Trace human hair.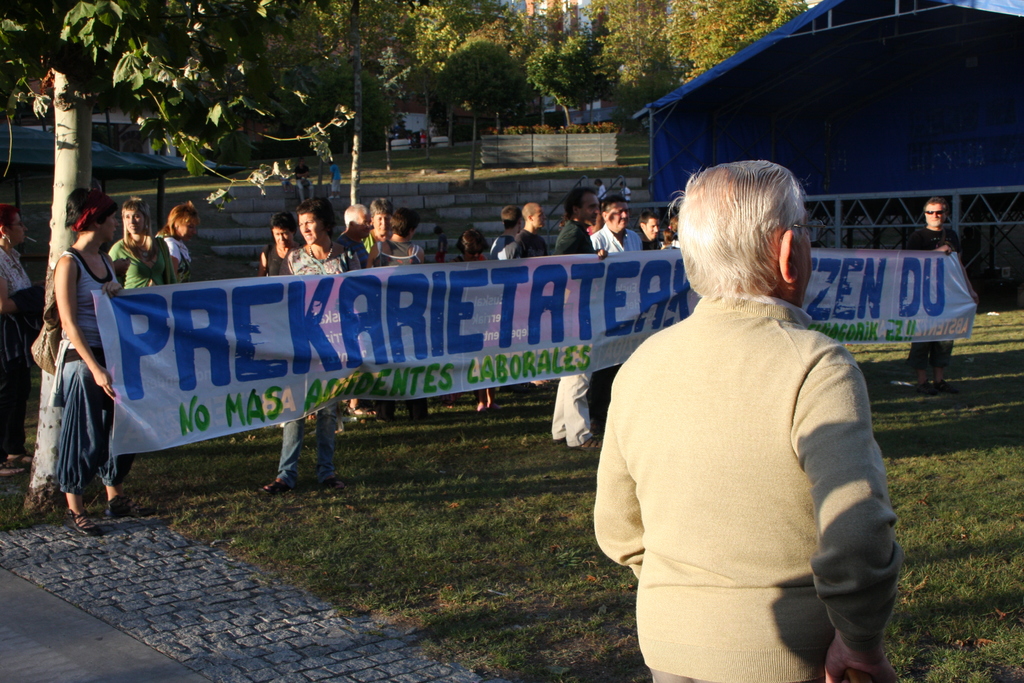
Traced to select_region(62, 190, 112, 230).
